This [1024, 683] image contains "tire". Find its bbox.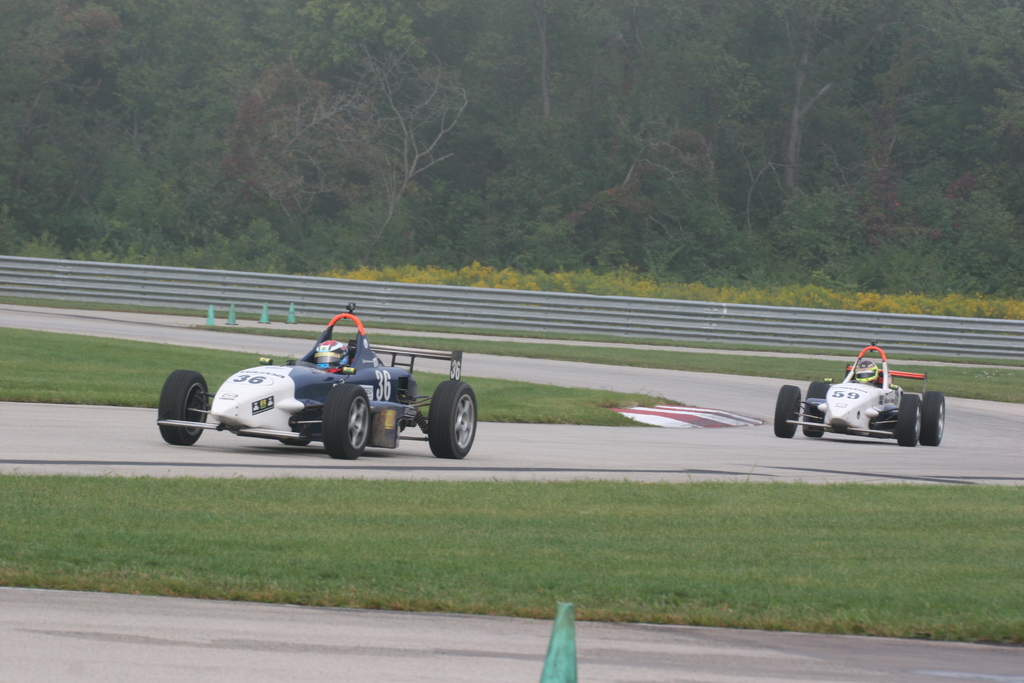
(773,386,802,439).
